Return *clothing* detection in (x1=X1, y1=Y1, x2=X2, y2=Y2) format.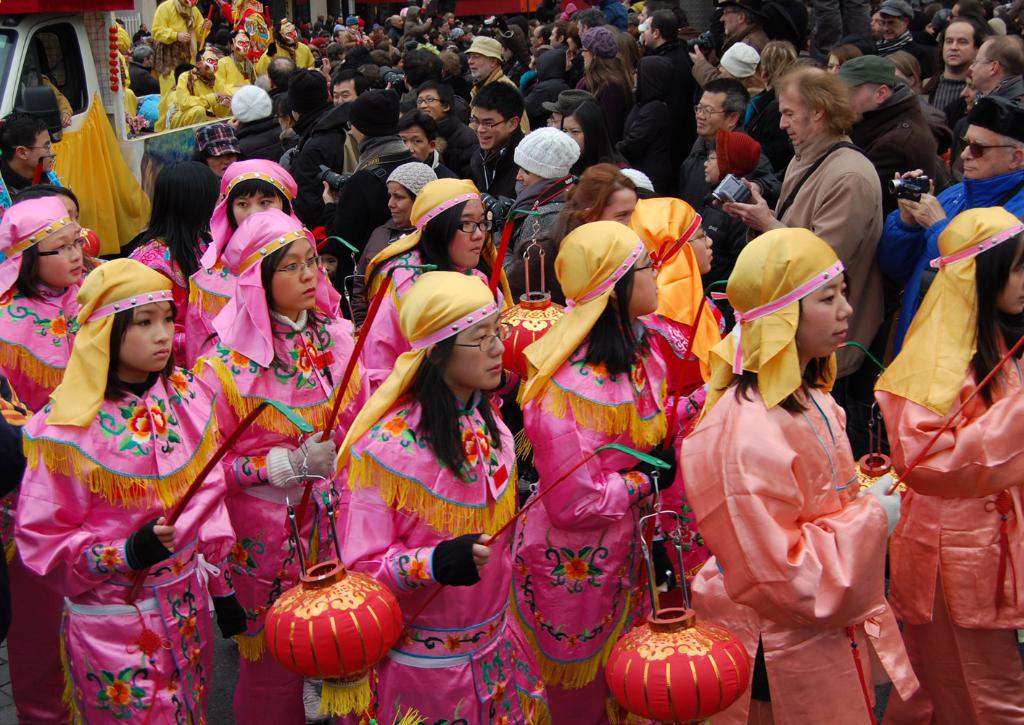
(x1=674, y1=135, x2=733, y2=207).
